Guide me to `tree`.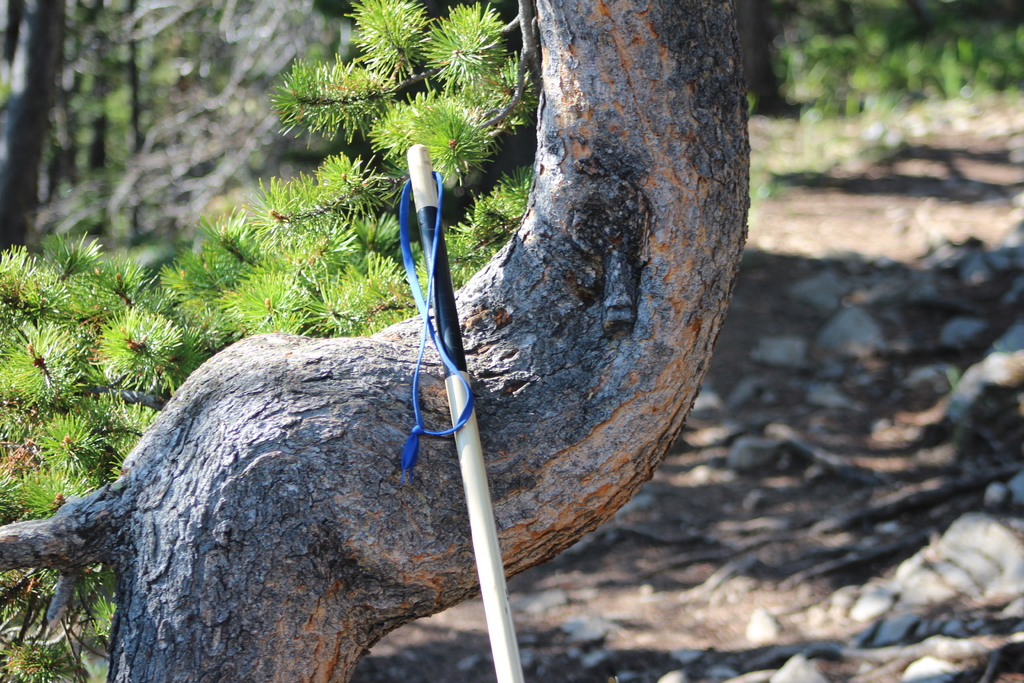
Guidance: (0, 0, 753, 682).
